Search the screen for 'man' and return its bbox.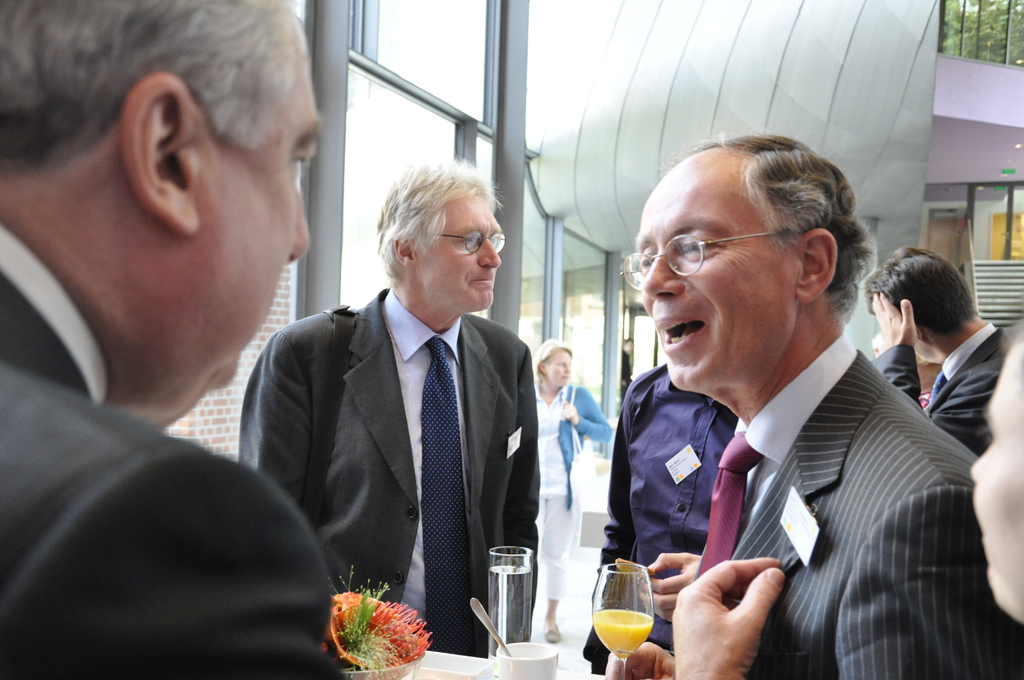
Found: BBox(0, 0, 326, 679).
